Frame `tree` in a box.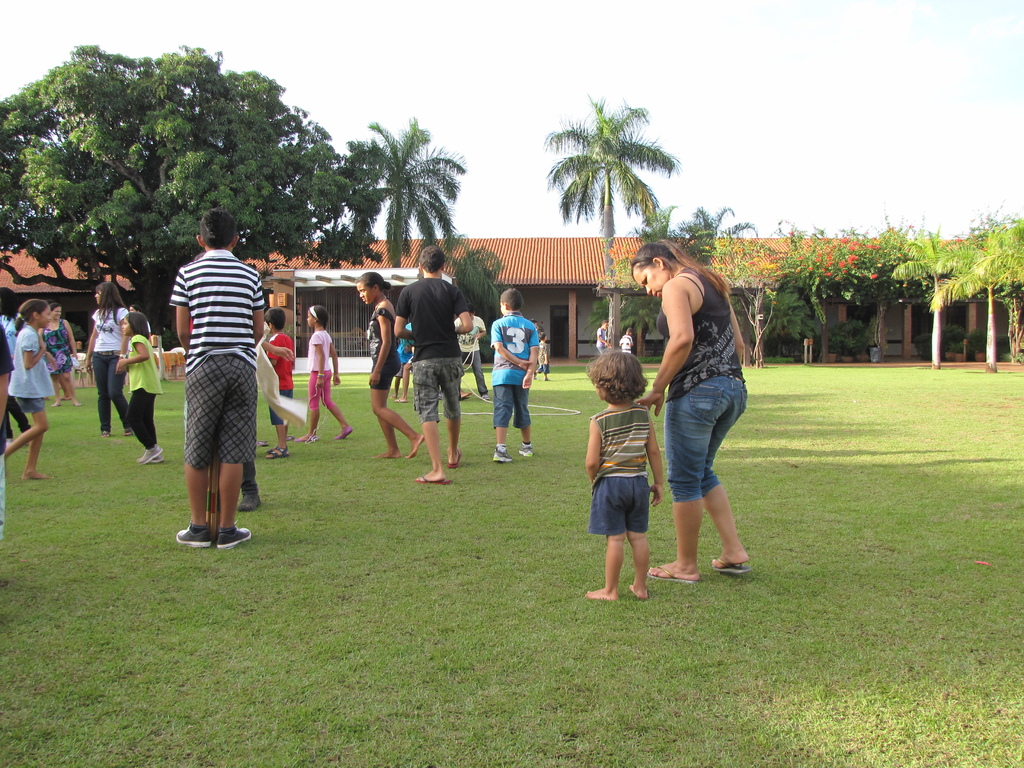
x1=582 y1=282 x2=654 y2=351.
